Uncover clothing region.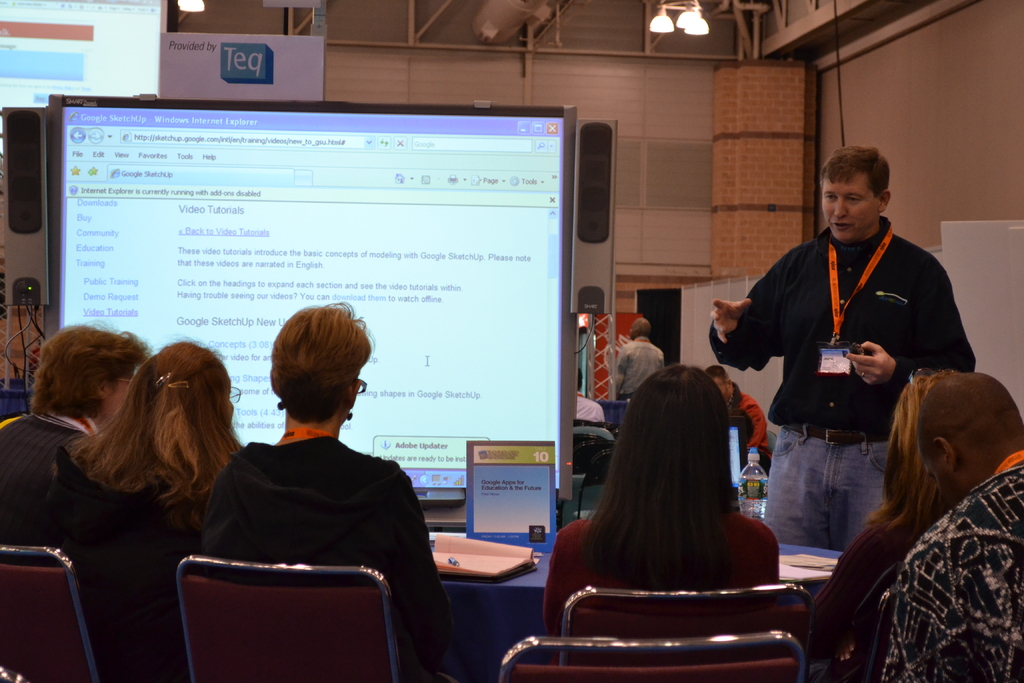
Uncovered: detection(610, 341, 661, 399).
